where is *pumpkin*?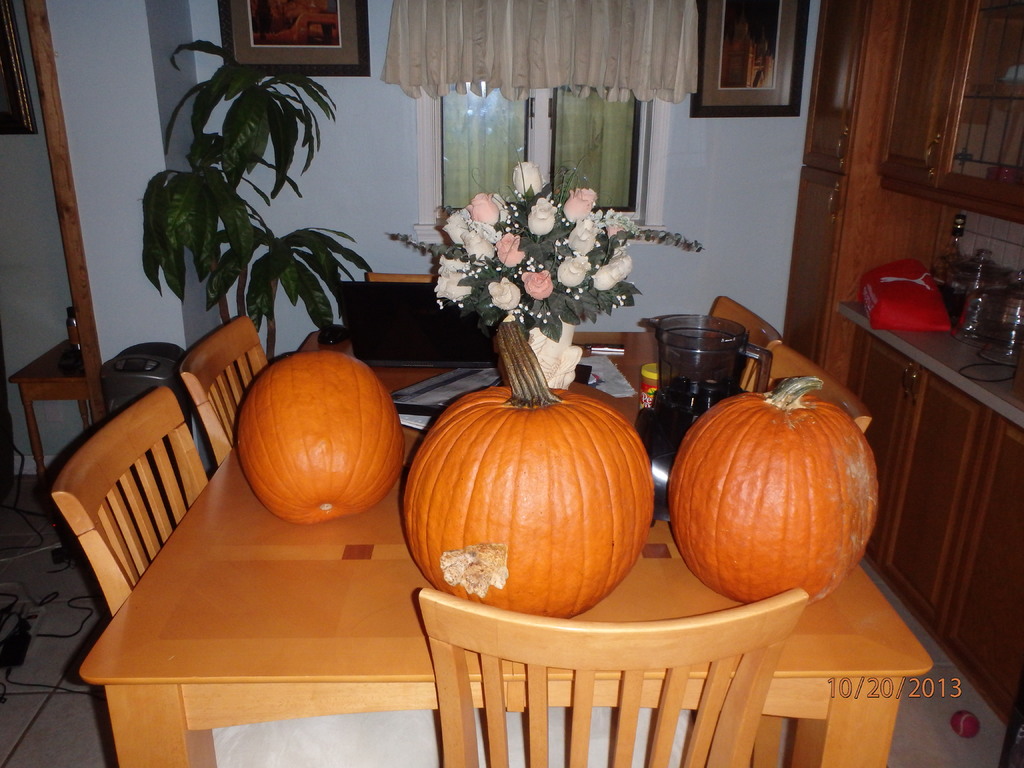
x1=236 y1=355 x2=401 y2=532.
